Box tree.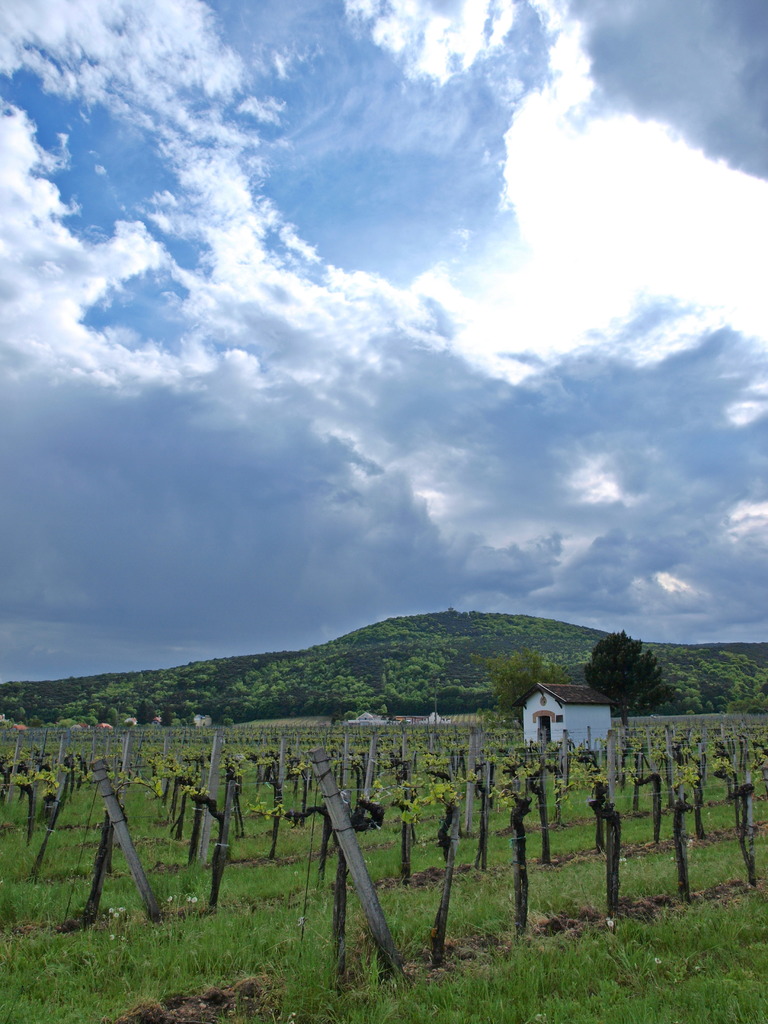
l=576, t=621, r=674, b=730.
